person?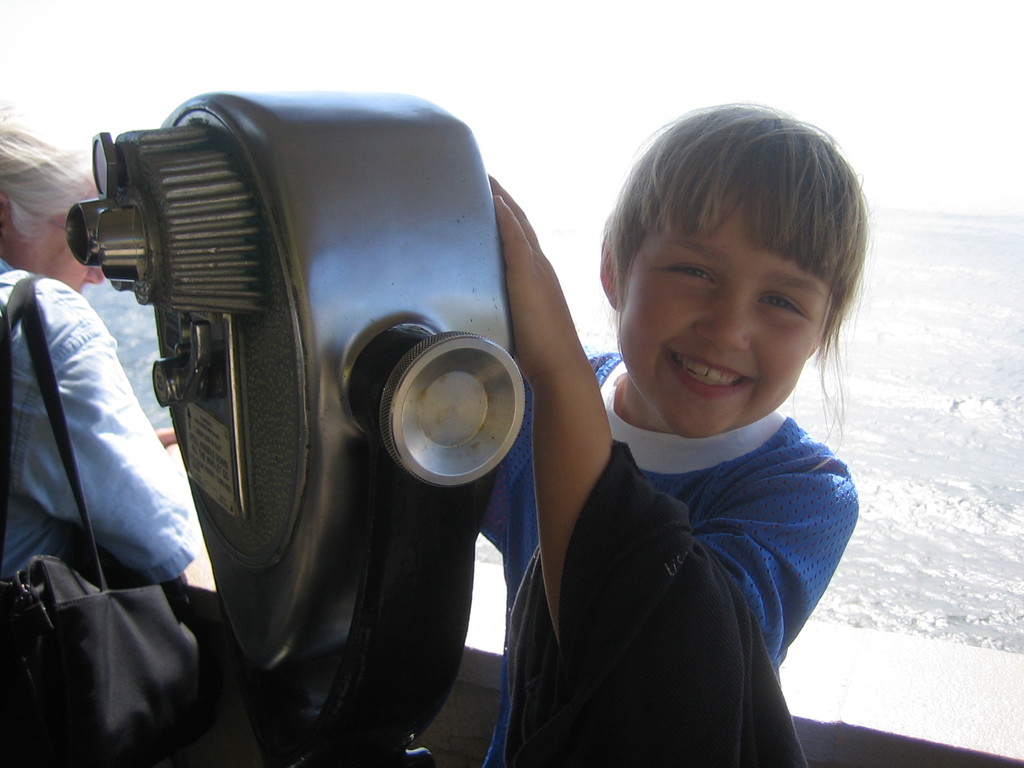
<box>0,99,196,593</box>
